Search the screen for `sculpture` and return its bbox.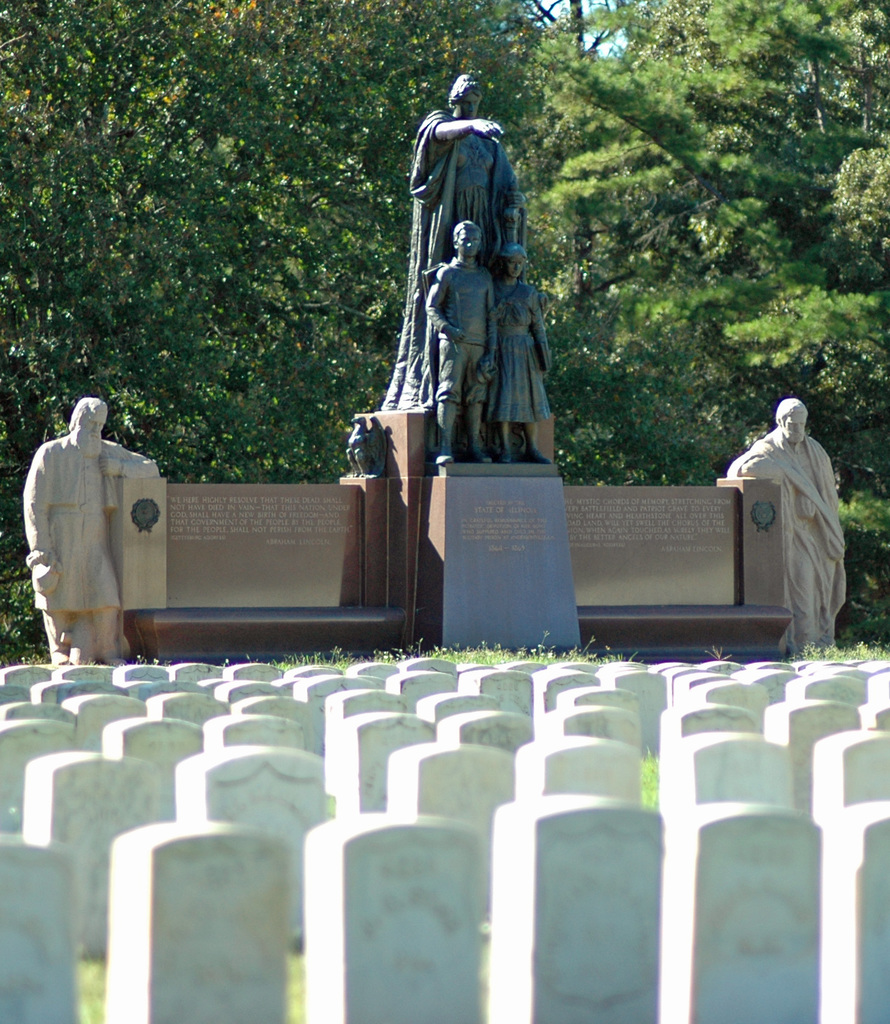
Found: Rect(385, 69, 538, 402).
